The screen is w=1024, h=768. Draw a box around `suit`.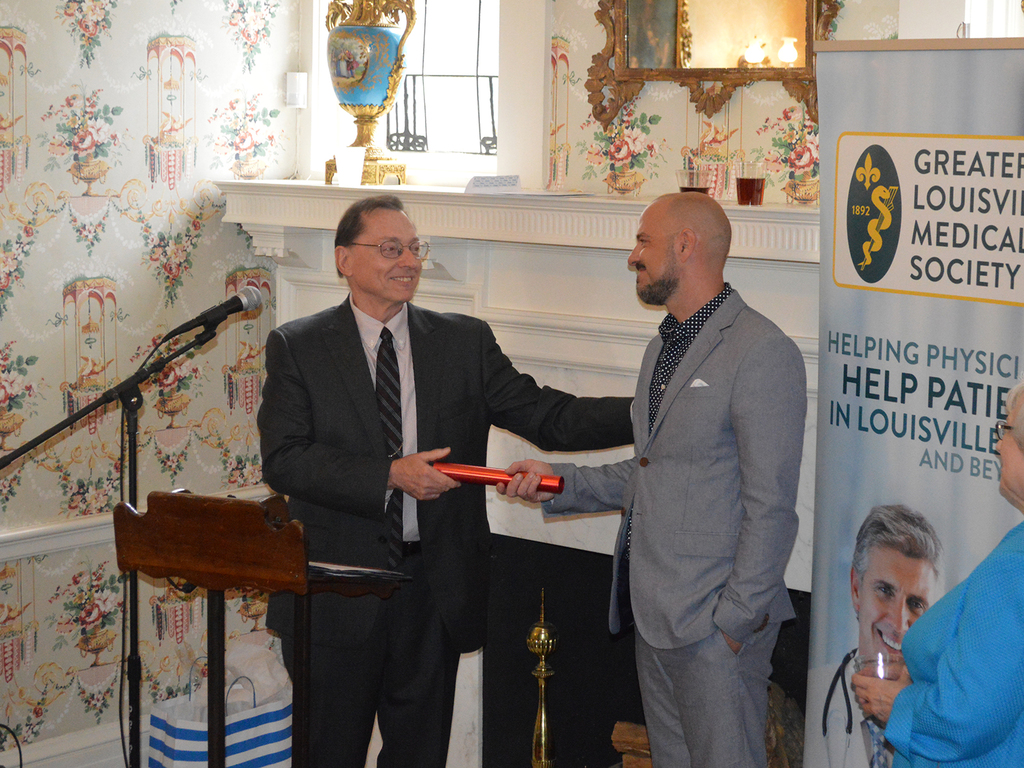
box=[563, 193, 826, 765].
